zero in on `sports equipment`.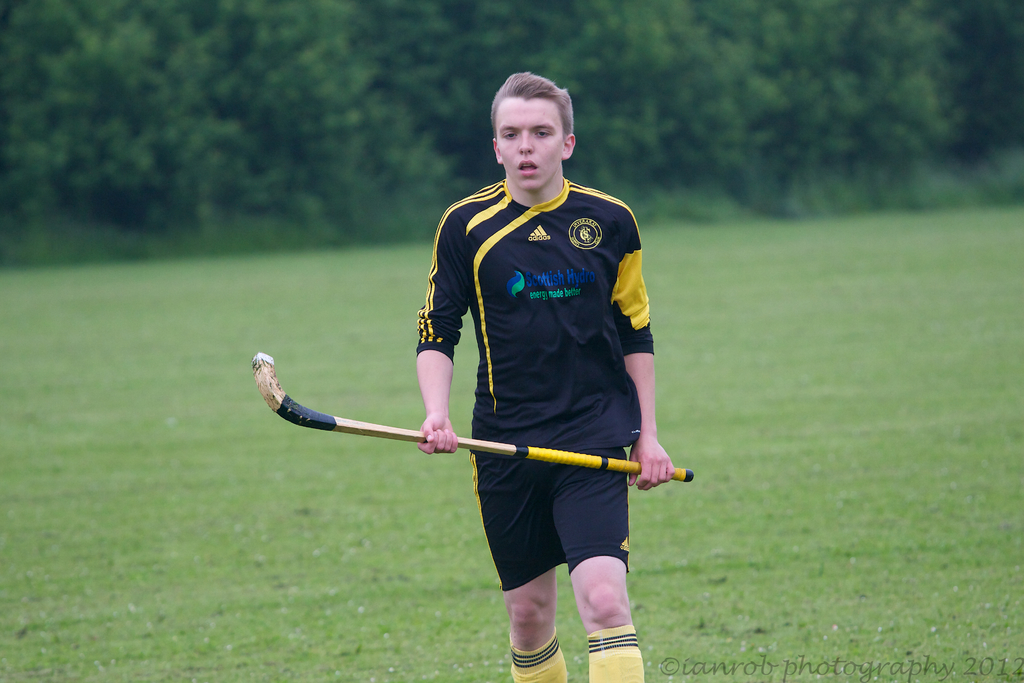
Zeroed in: (250,356,698,486).
